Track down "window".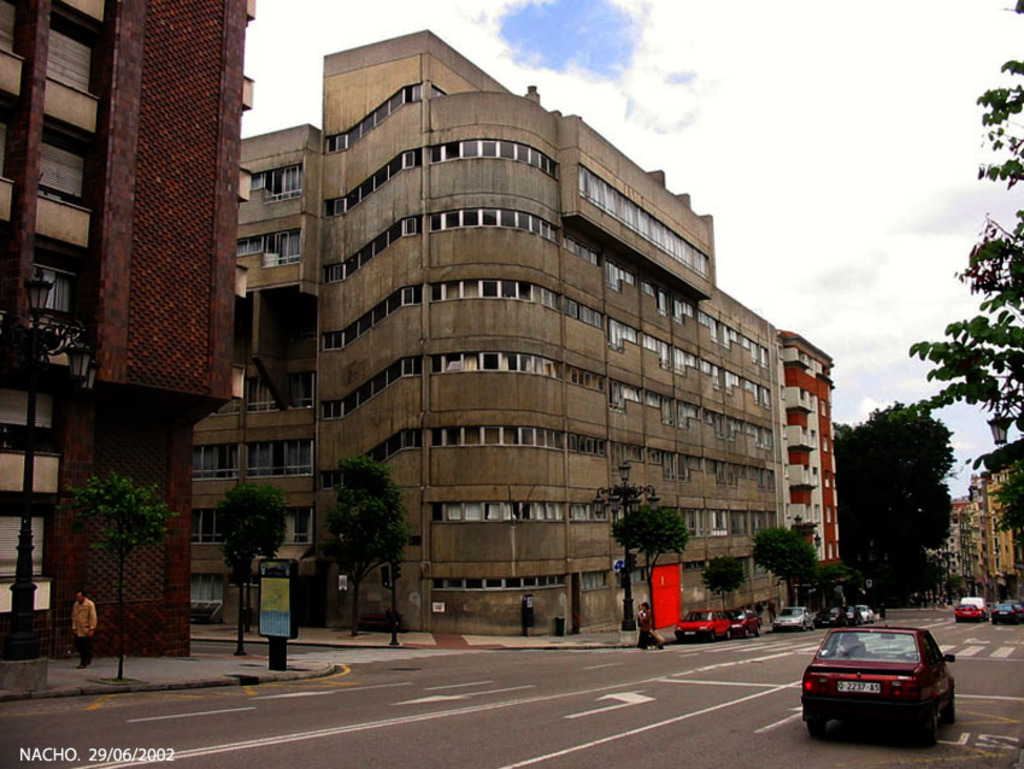
Tracked to {"left": 0, "top": 89, "right": 24, "bottom": 182}.
